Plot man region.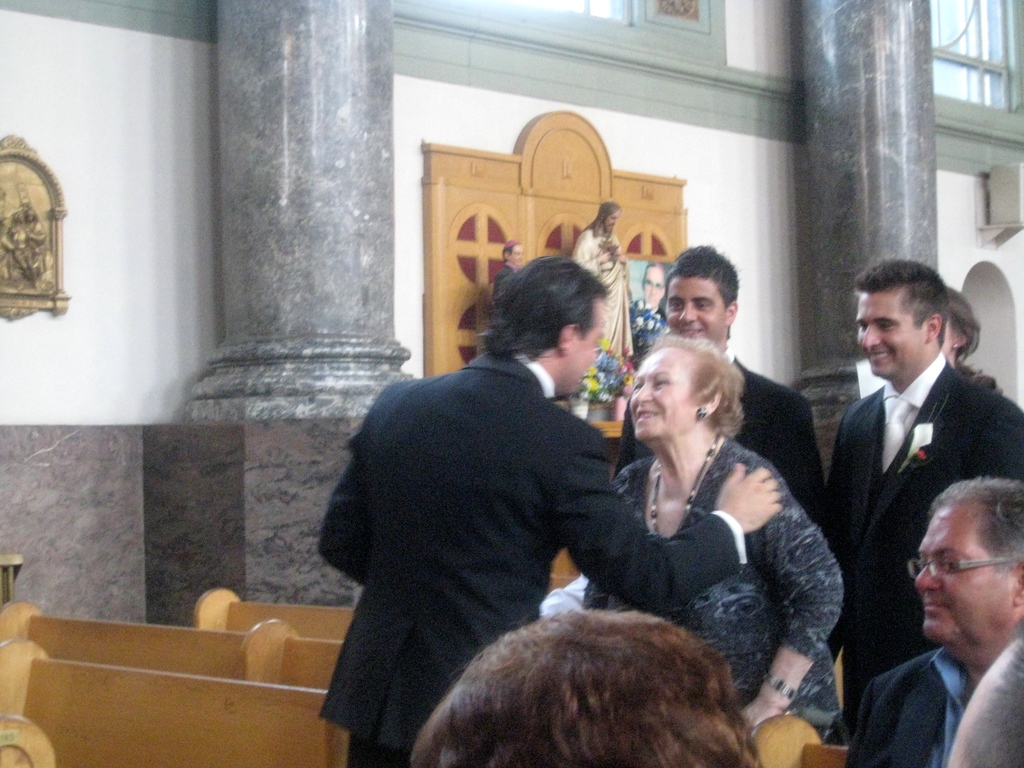
Plotted at bbox=[845, 478, 1023, 767].
